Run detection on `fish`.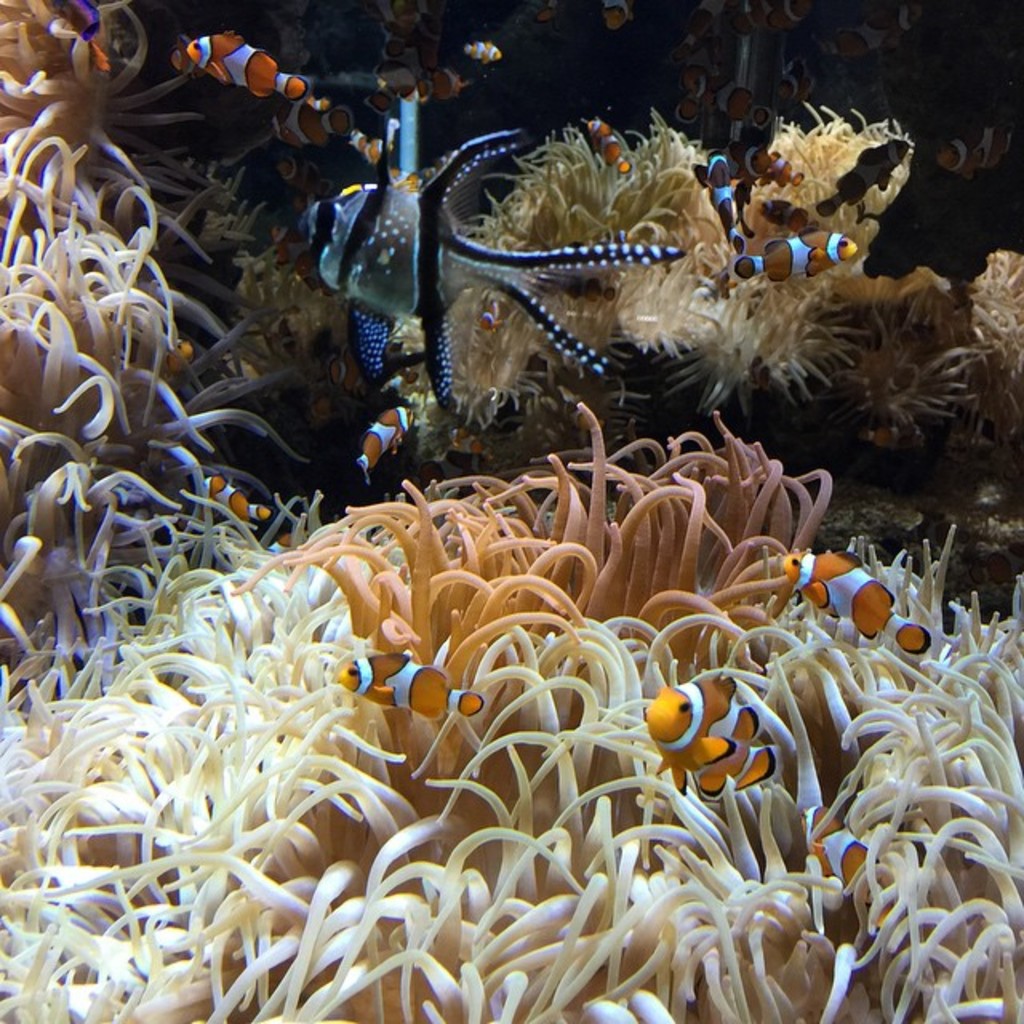
Result: pyautogui.locateOnScreen(603, 0, 630, 32).
